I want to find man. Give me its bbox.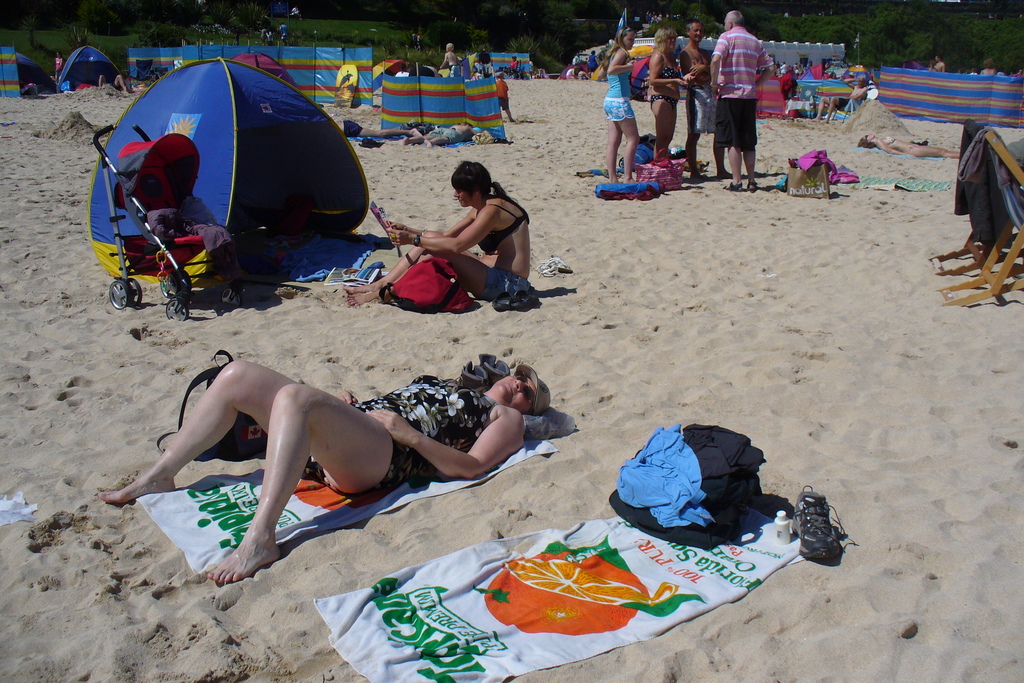
x1=709 y1=15 x2=788 y2=183.
